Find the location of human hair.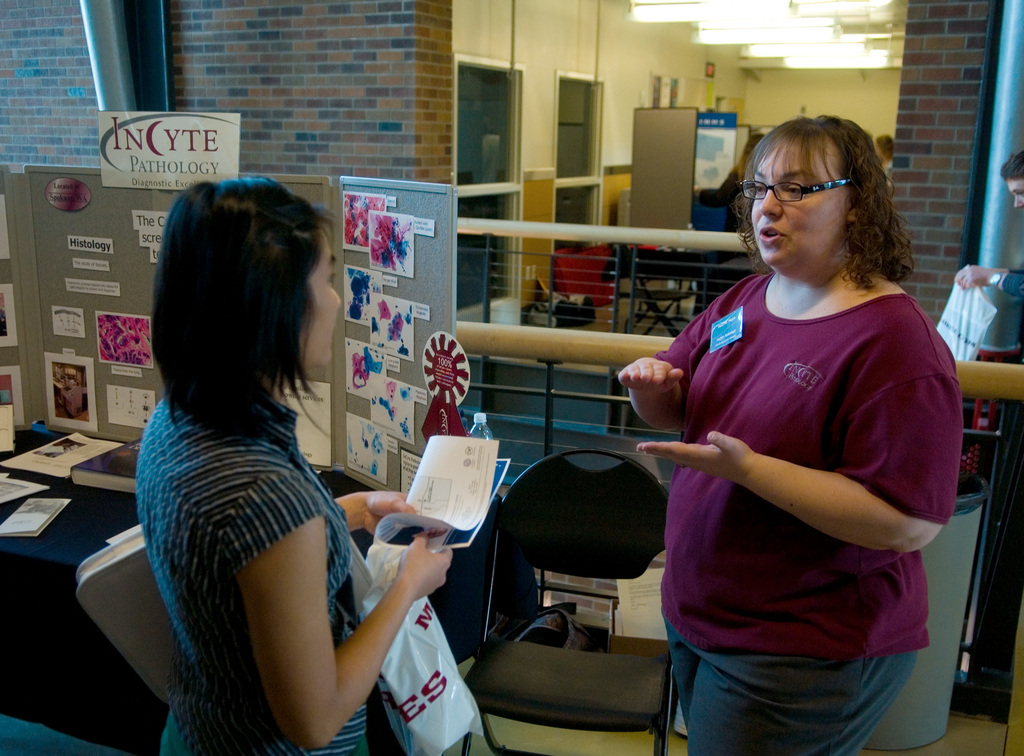
Location: box(999, 146, 1023, 178).
